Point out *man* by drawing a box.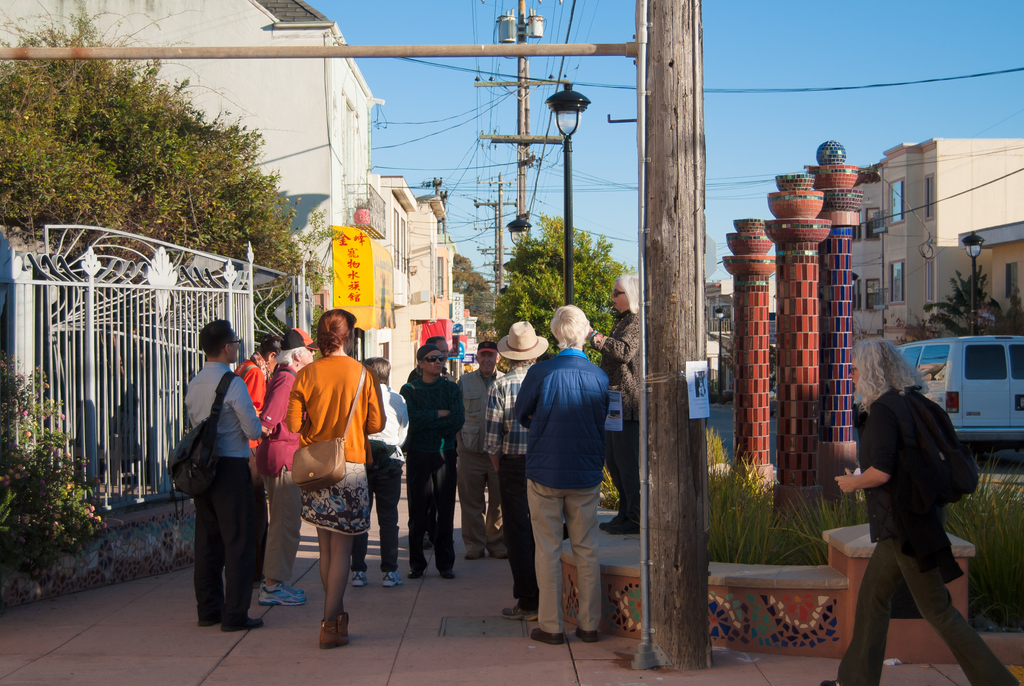
234, 333, 281, 481.
